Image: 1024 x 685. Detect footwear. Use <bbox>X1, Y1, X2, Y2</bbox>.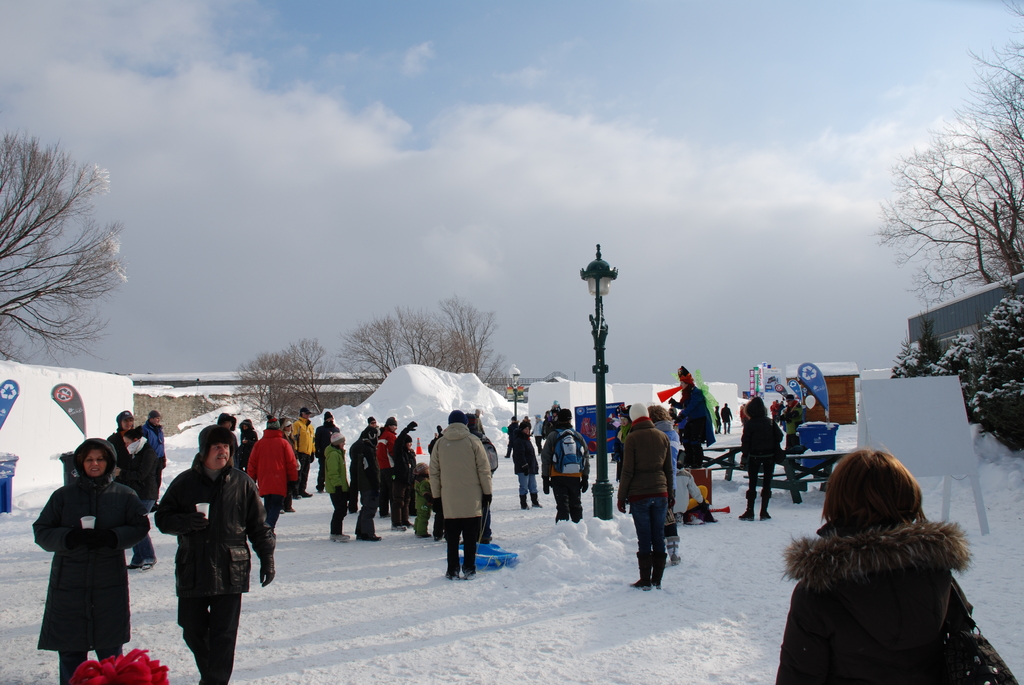
<bbox>330, 536, 350, 542</bbox>.
